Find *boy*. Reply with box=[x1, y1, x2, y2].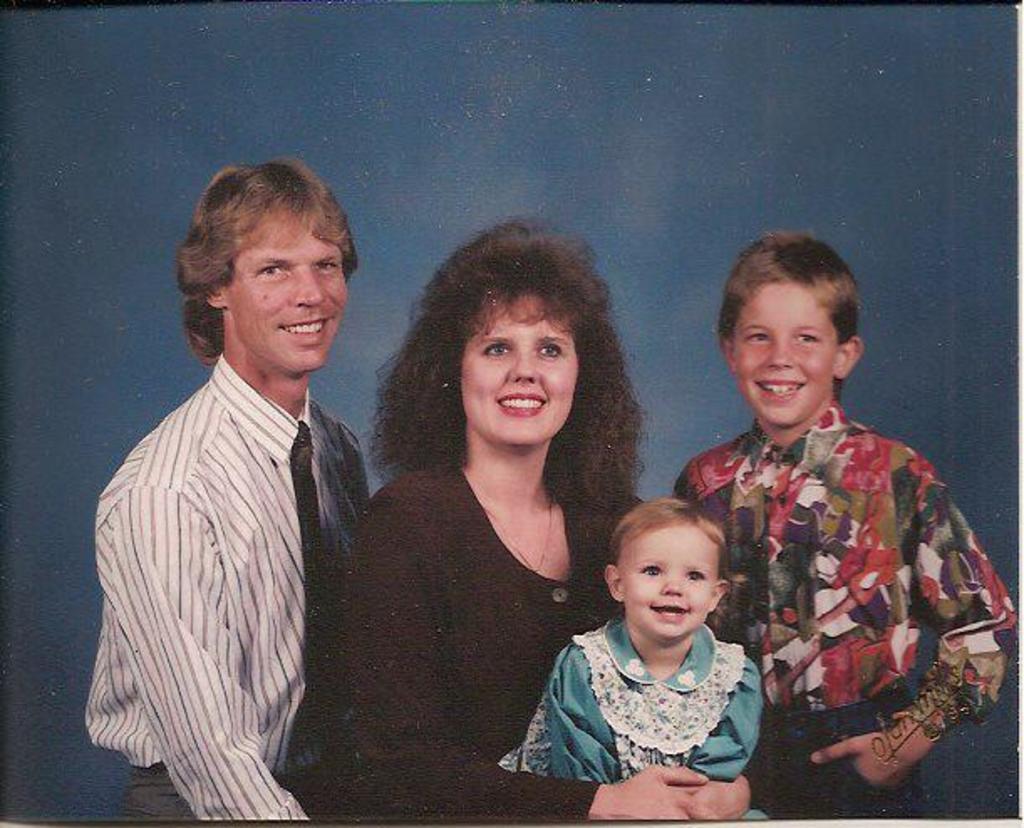
box=[645, 218, 1022, 816].
